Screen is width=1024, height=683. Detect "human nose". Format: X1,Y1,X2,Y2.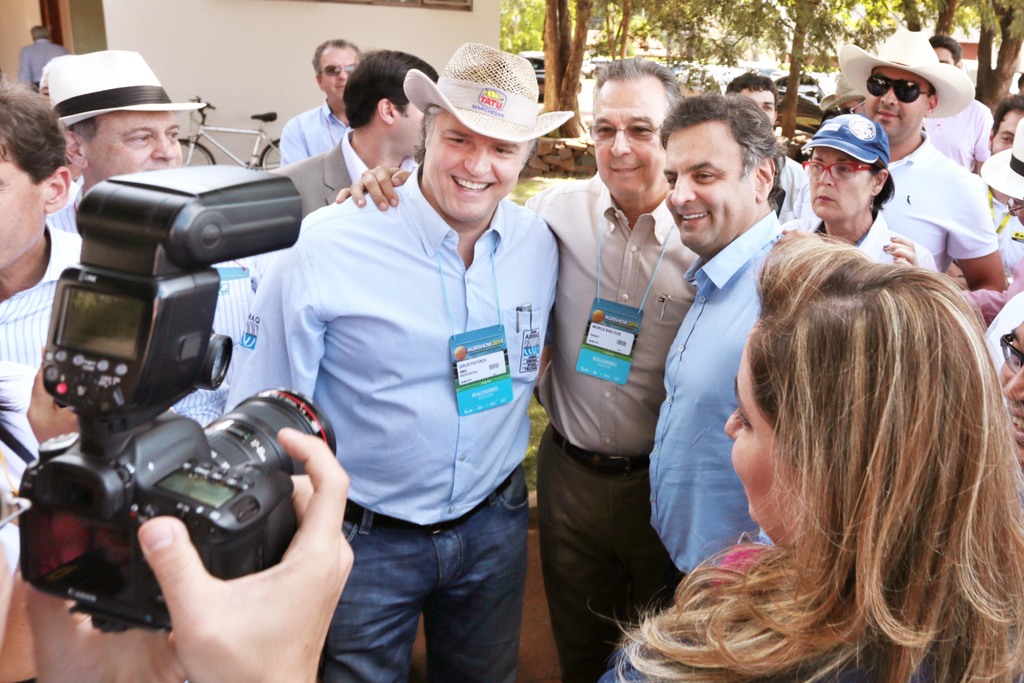
150,134,177,163.
